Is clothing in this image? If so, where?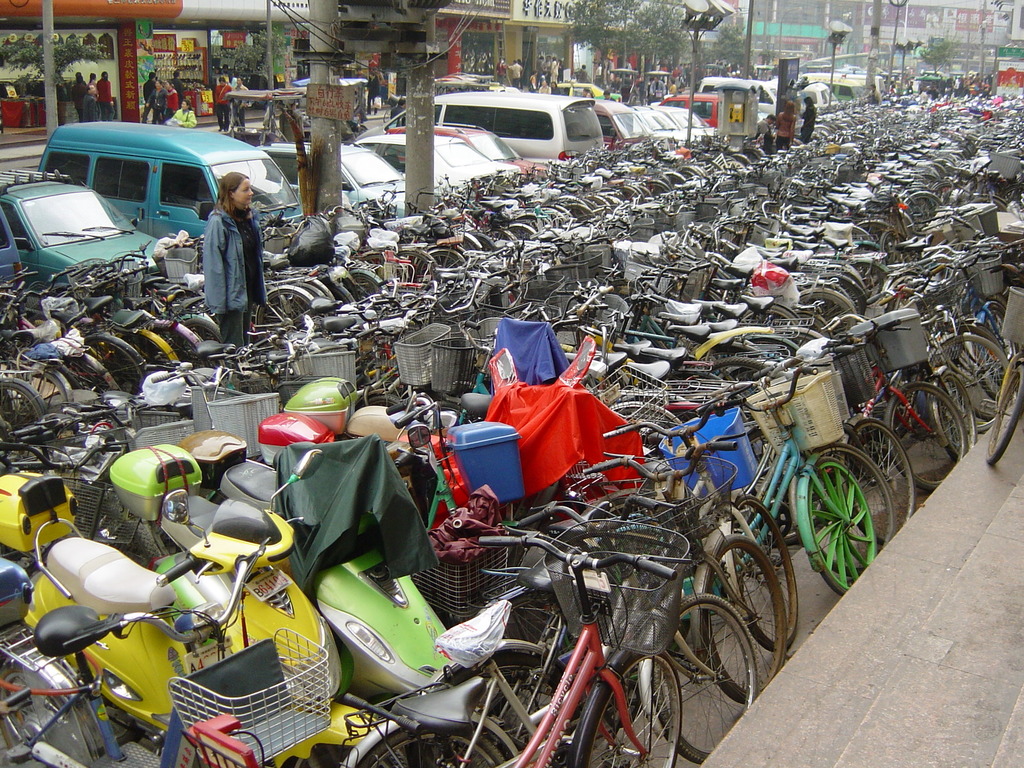
Yes, at Rect(167, 108, 197, 124).
